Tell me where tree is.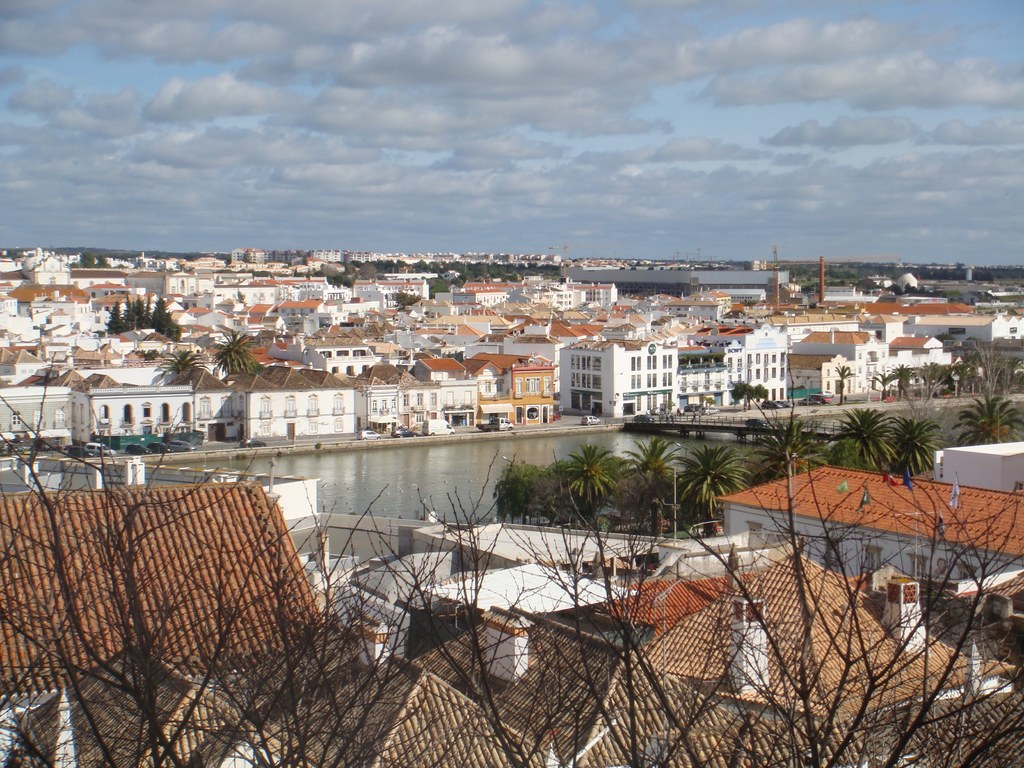
tree is at <box>829,366,862,410</box>.
